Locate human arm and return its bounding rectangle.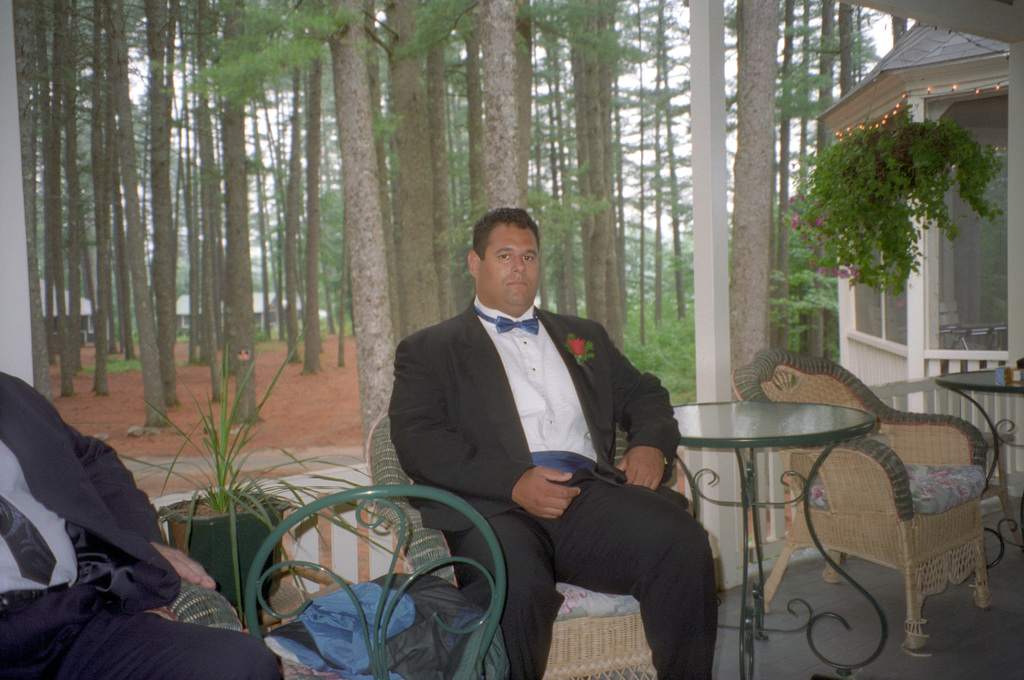
select_region(394, 336, 575, 528).
